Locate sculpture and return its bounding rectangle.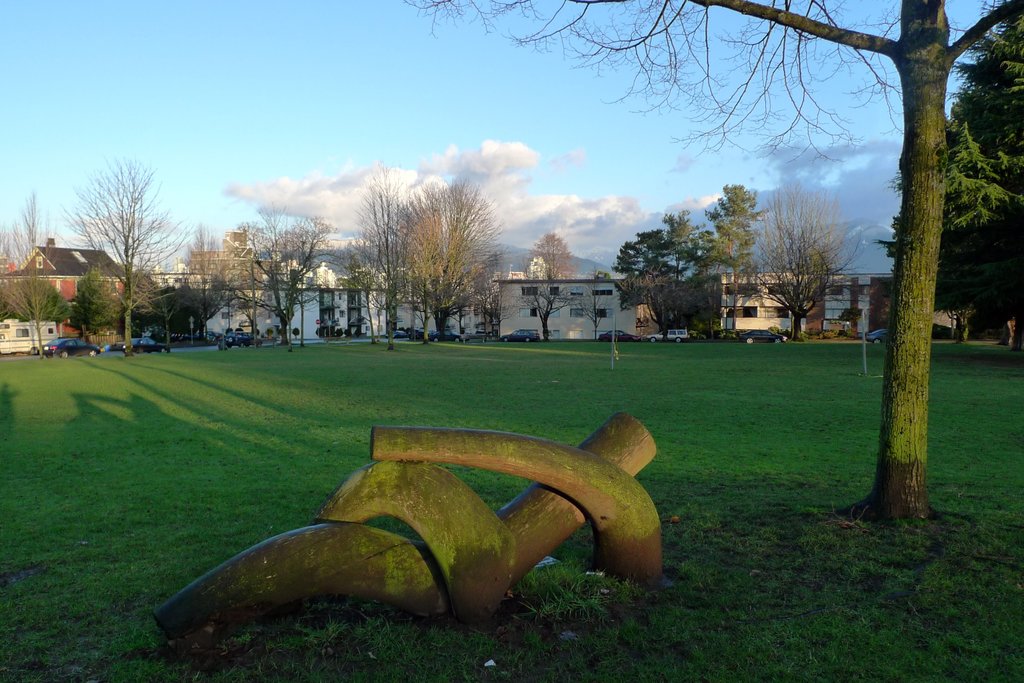
(x1=158, y1=417, x2=669, y2=629).
